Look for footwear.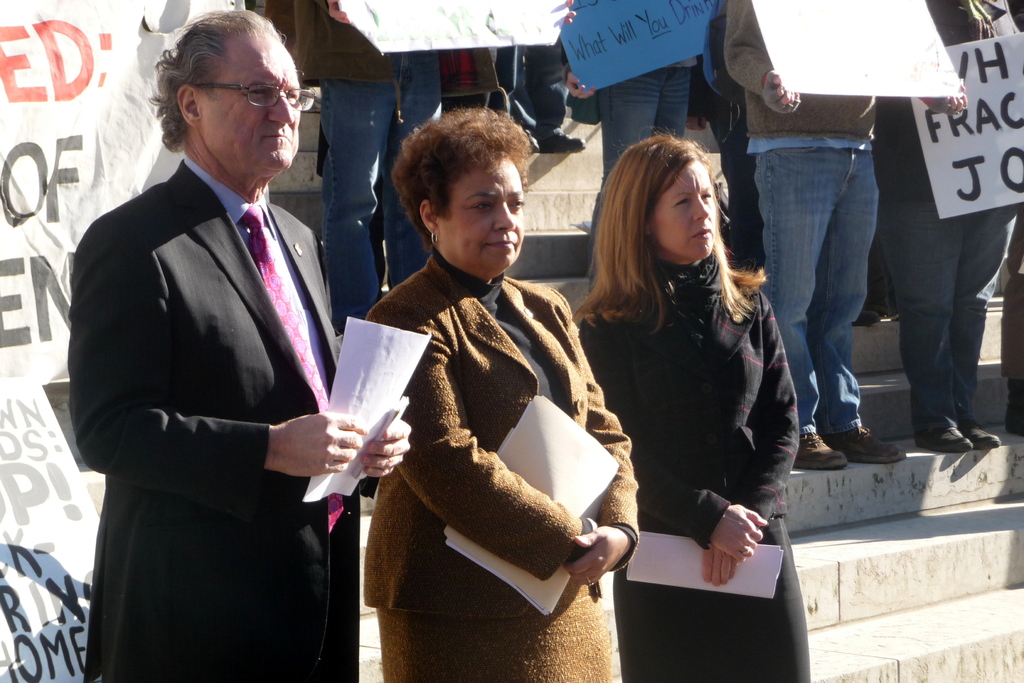
Found: (923, 427, 1011, 488).
